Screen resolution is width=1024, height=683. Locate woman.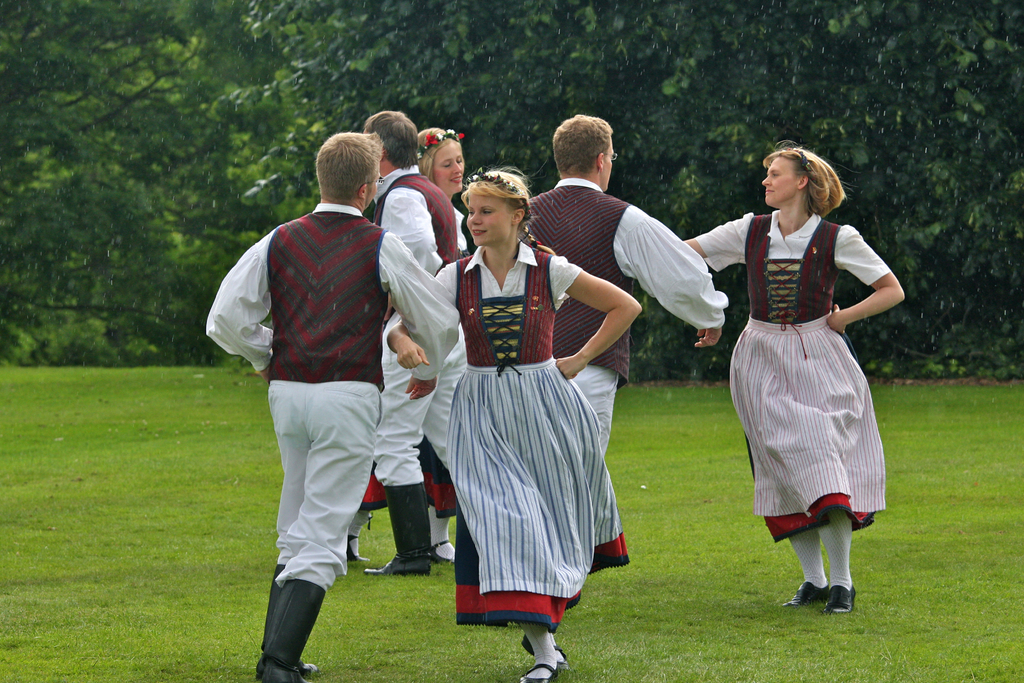
351,125,470,582.
